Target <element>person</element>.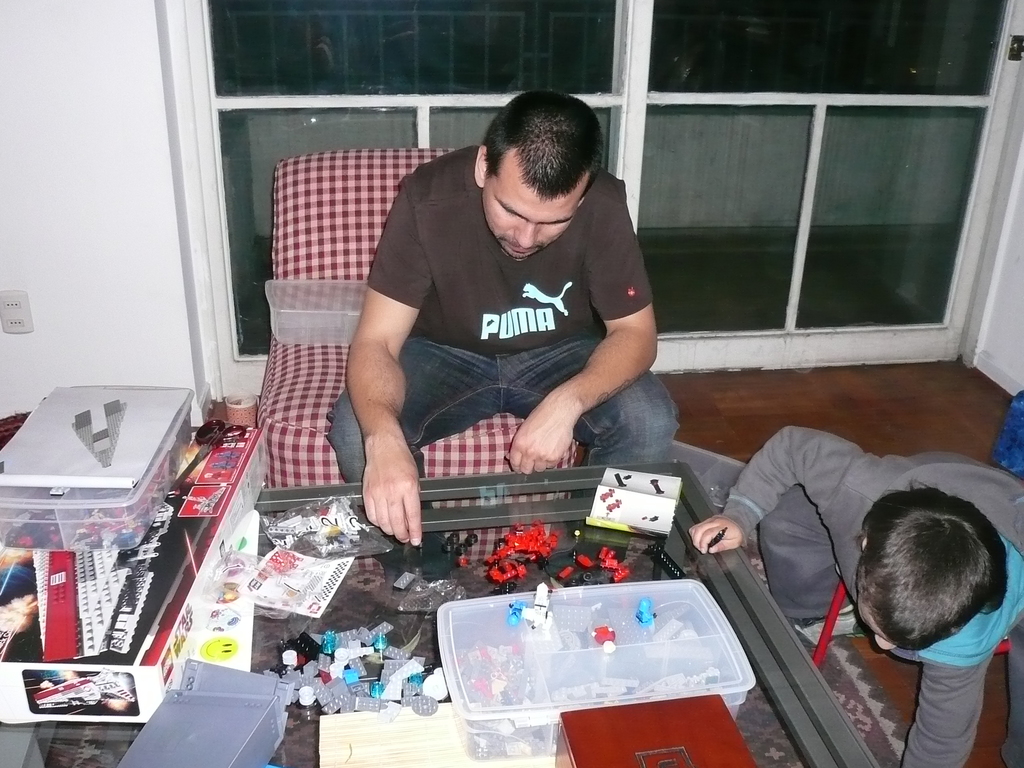
Target region: [333, 81, 680, 554].
